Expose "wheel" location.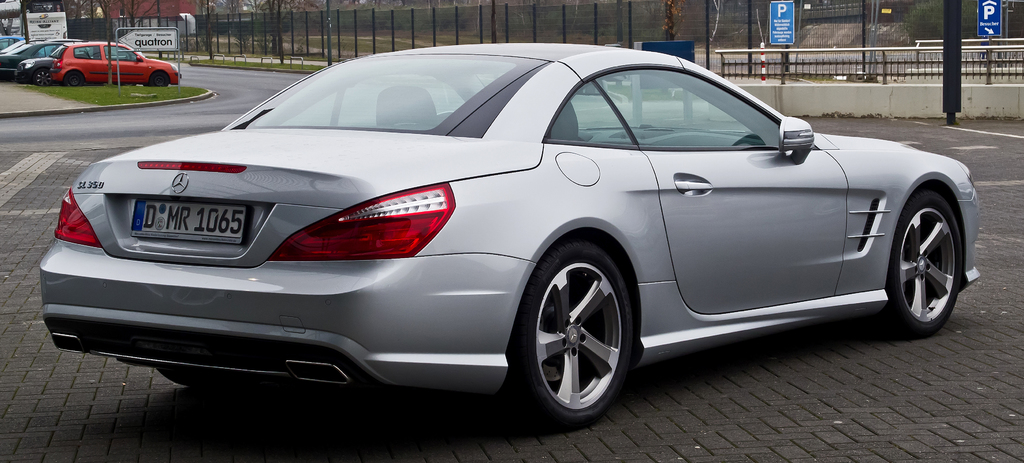
Exposed at pyautogui.locateOnScreen(29, 71, 58, 87).
